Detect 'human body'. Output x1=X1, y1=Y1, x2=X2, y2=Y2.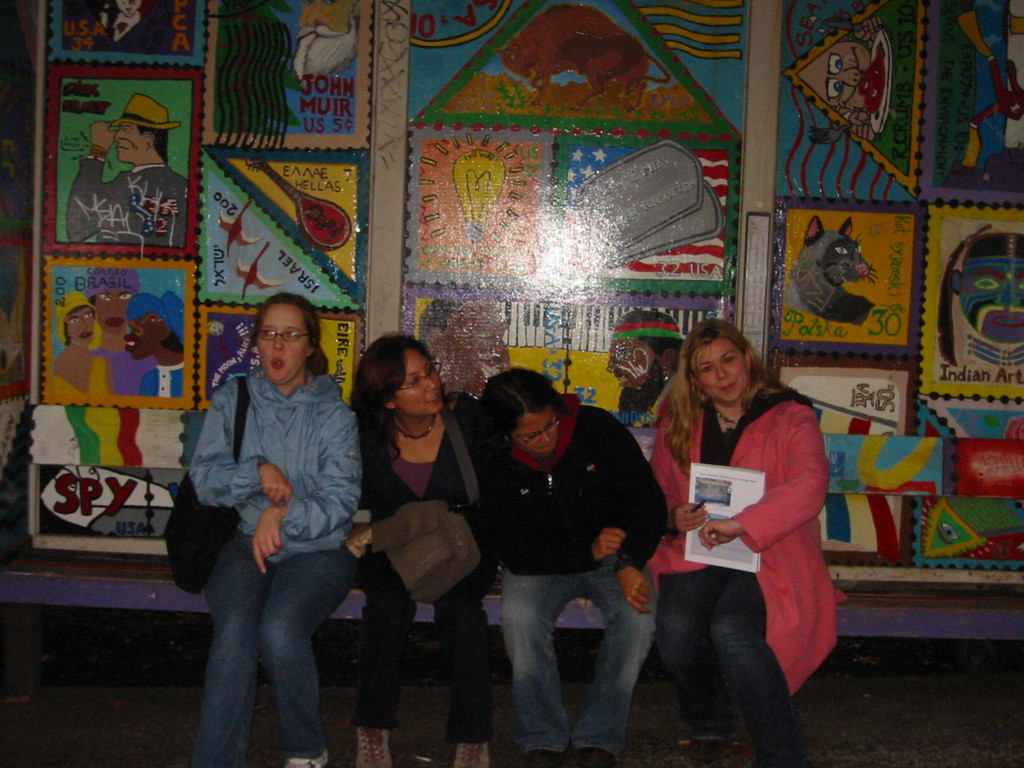
x1=483, y1=396, x2=675, y2=764.
